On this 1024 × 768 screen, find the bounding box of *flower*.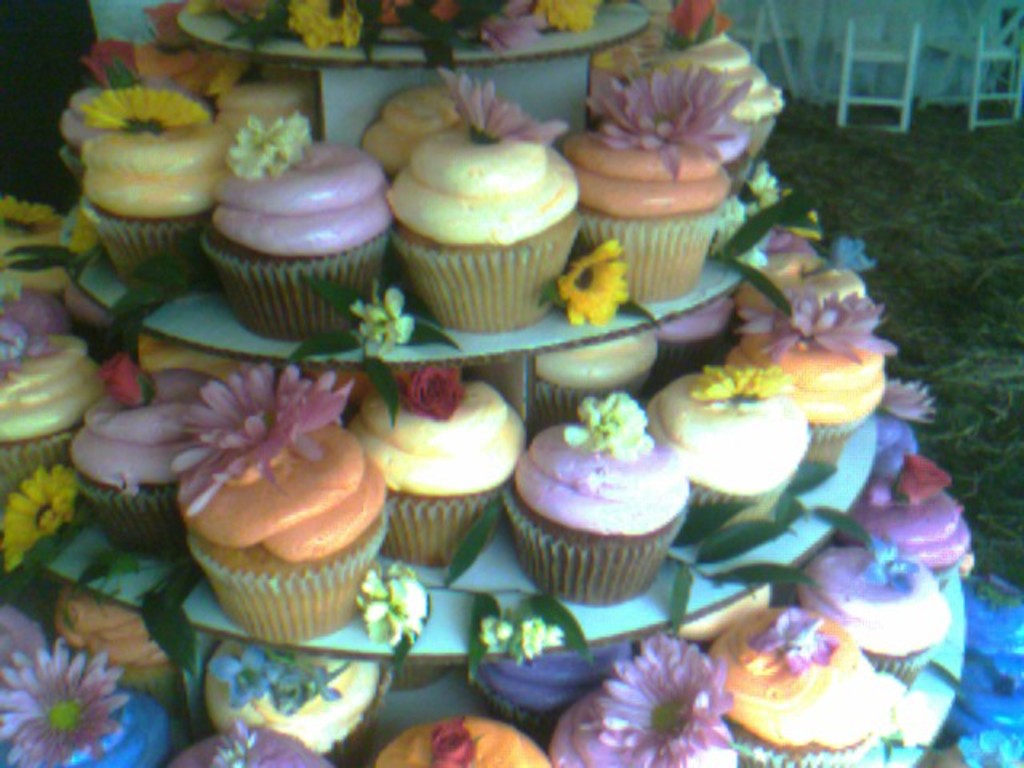
Bounding box: [x1=70, y1=208, x2=98, y2=259].
